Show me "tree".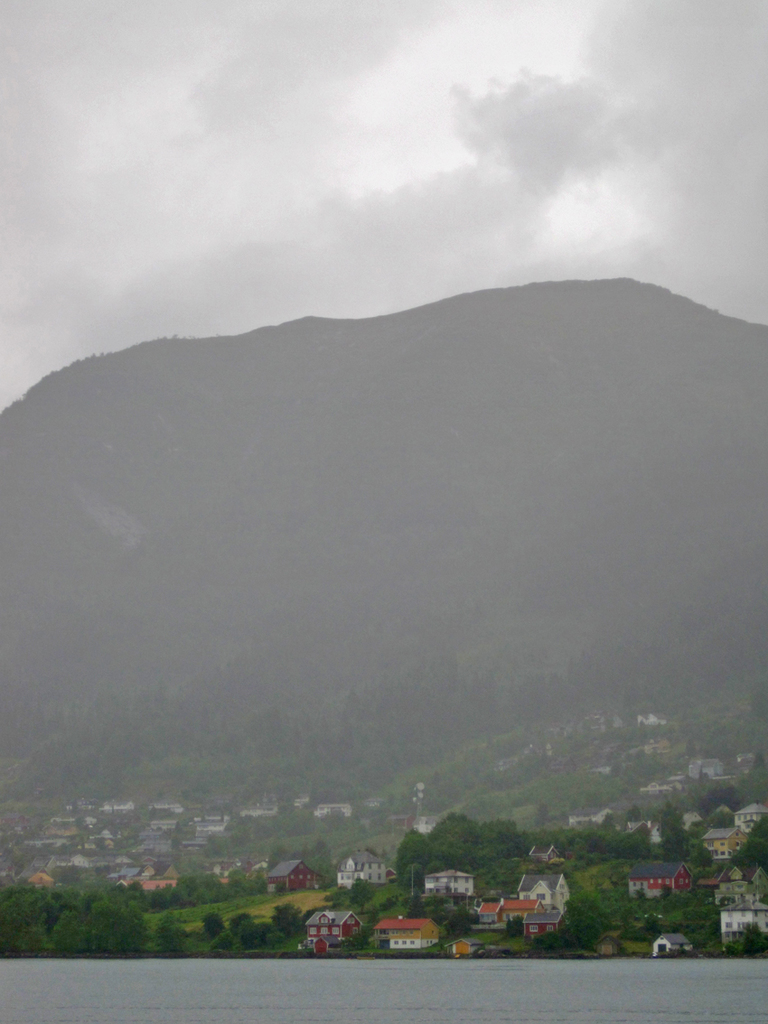
"tree" is here: l=529, t=925, r=578, b=952.
